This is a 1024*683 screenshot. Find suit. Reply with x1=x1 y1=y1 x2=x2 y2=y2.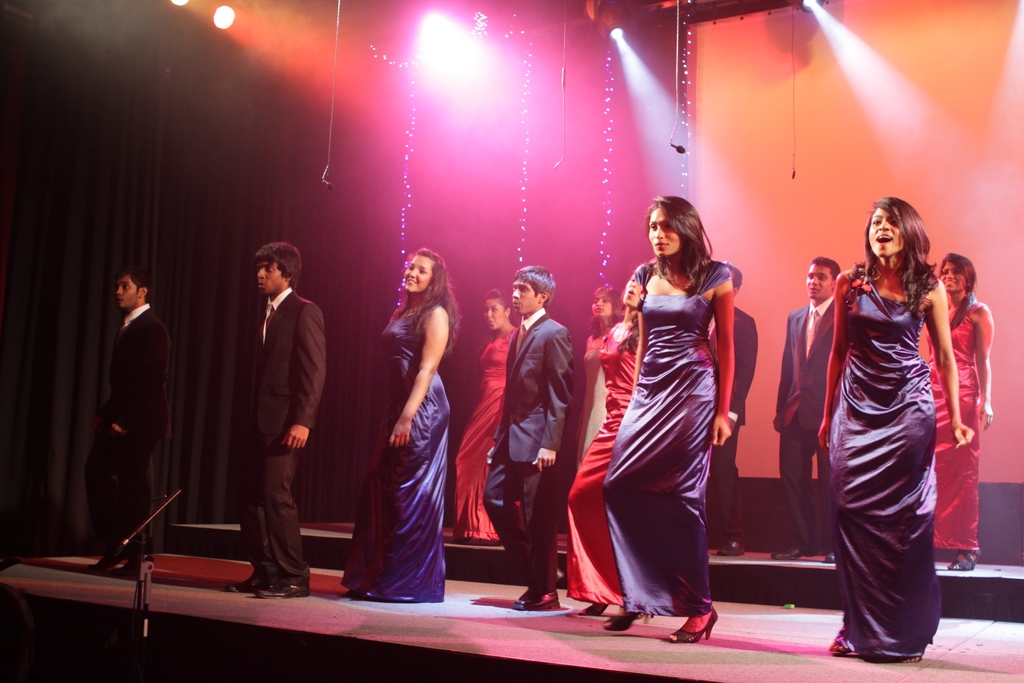
x1=774 y1=292 x2=835 y2=550.
